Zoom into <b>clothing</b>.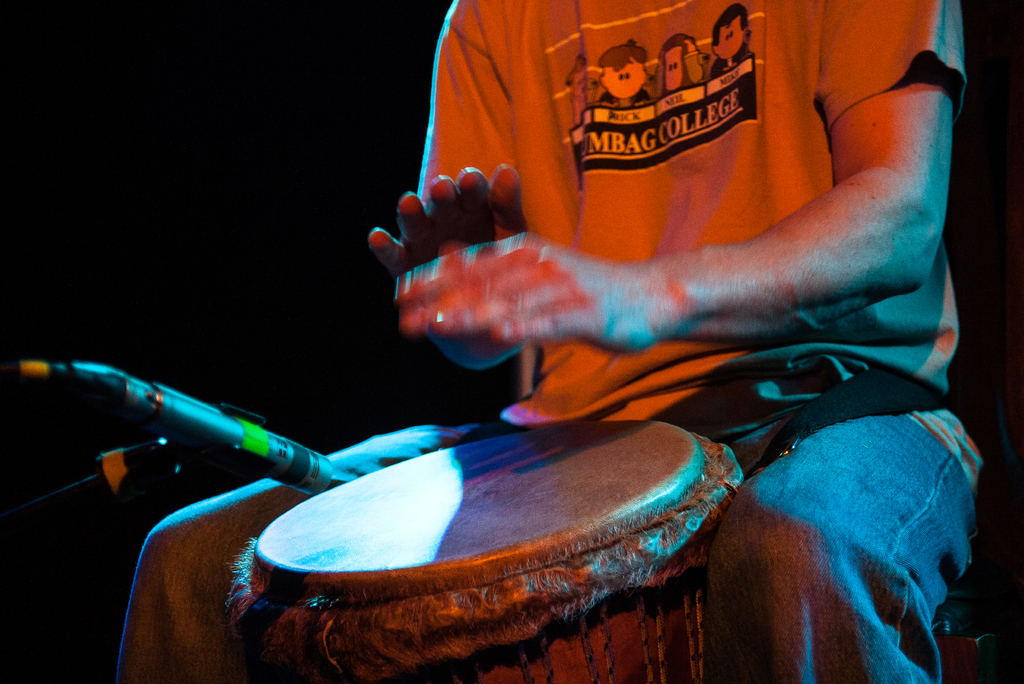
Zoom target: x1=115 y1=0 x2=987 y2=683.
